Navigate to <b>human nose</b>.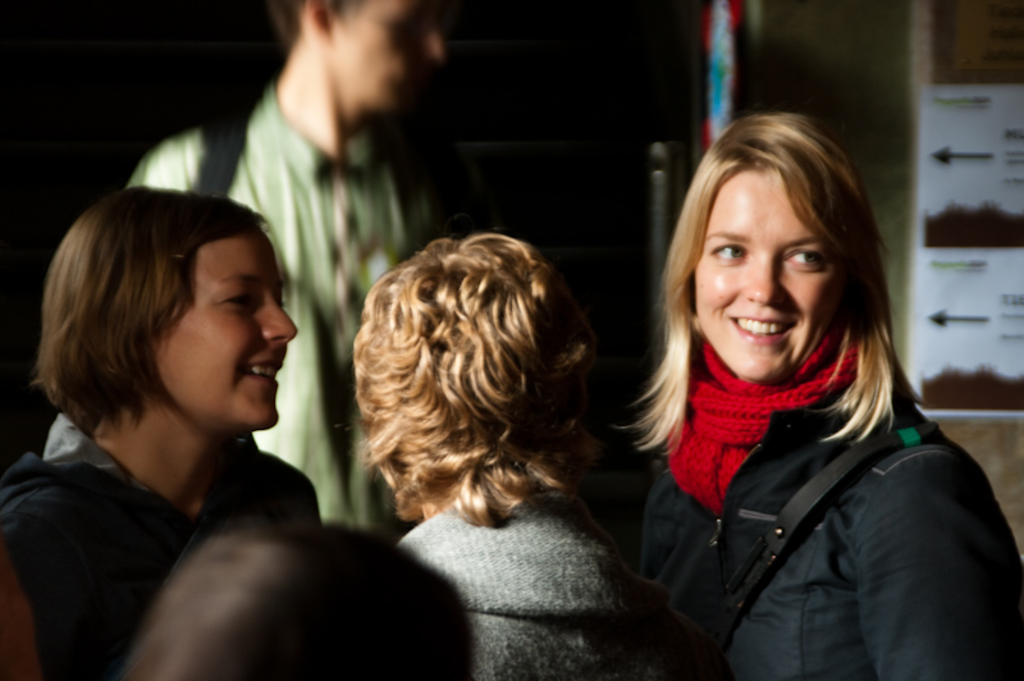
Navigation target: 745/259/785/307.
